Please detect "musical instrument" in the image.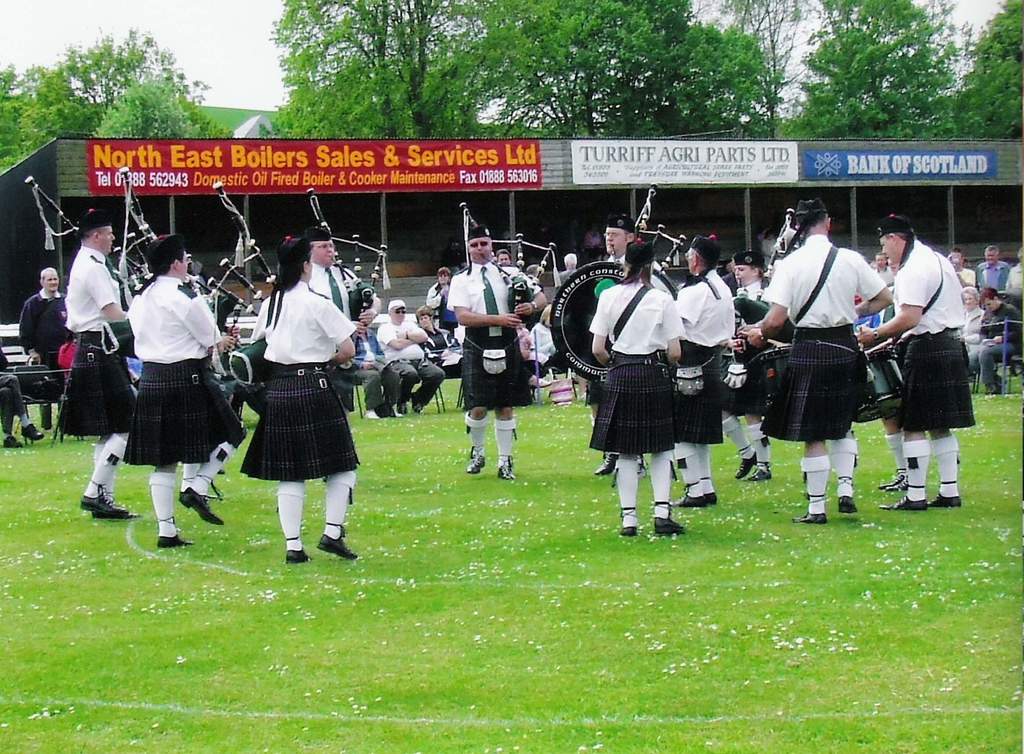
box(724, 201, 809, 385).
